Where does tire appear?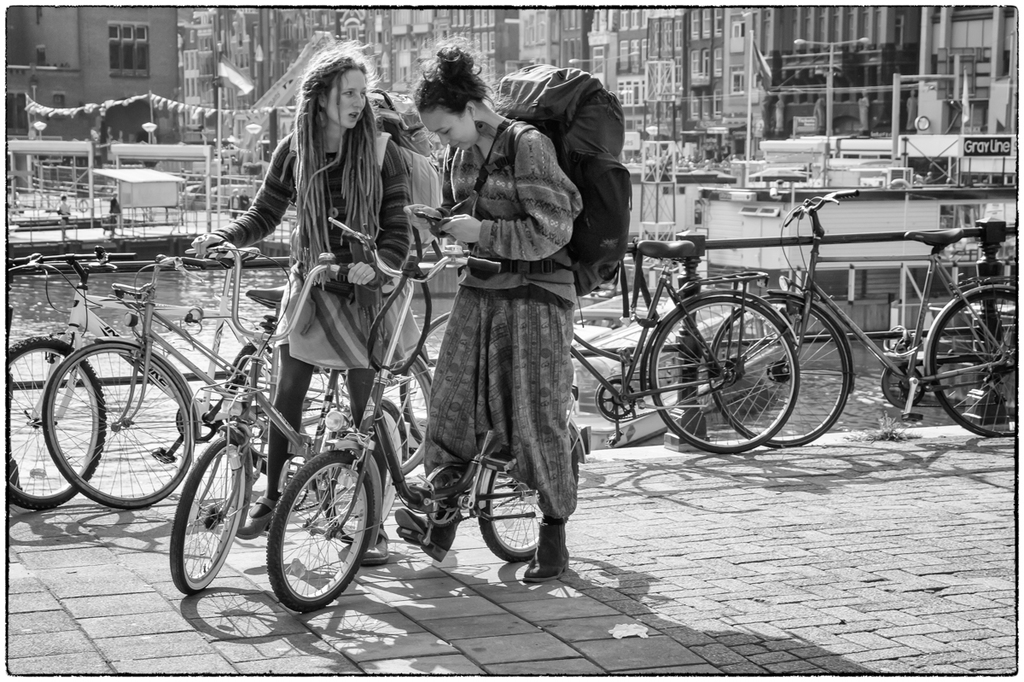
Appears at locate(479, 427, 577, 564).
